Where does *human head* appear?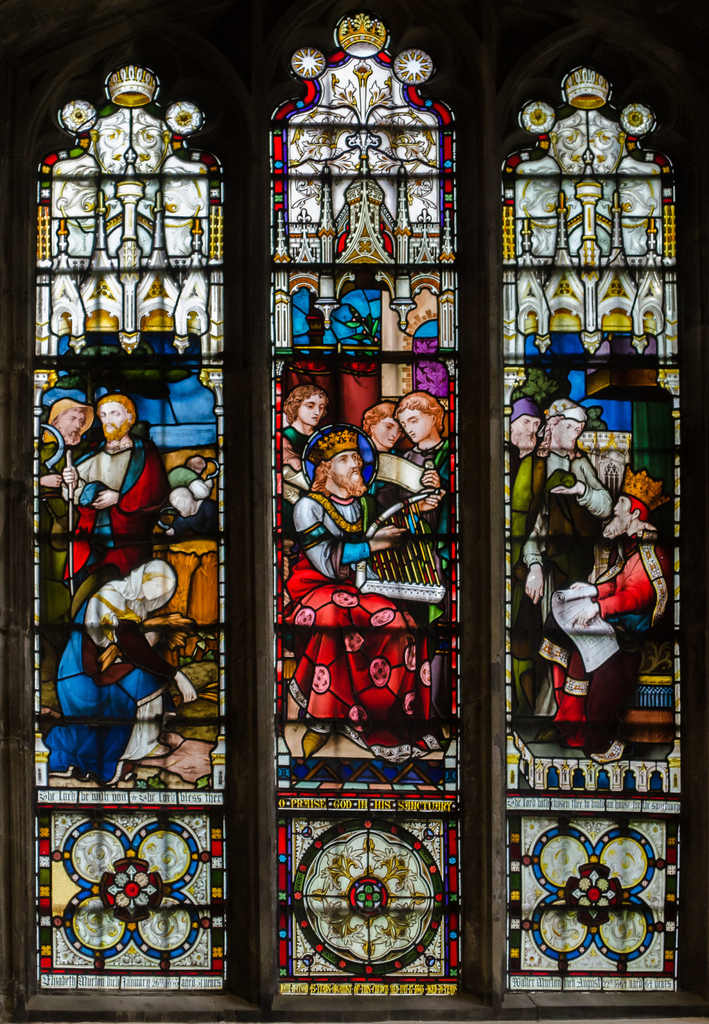
Appears at select_region(552, 406, 588, 455).
